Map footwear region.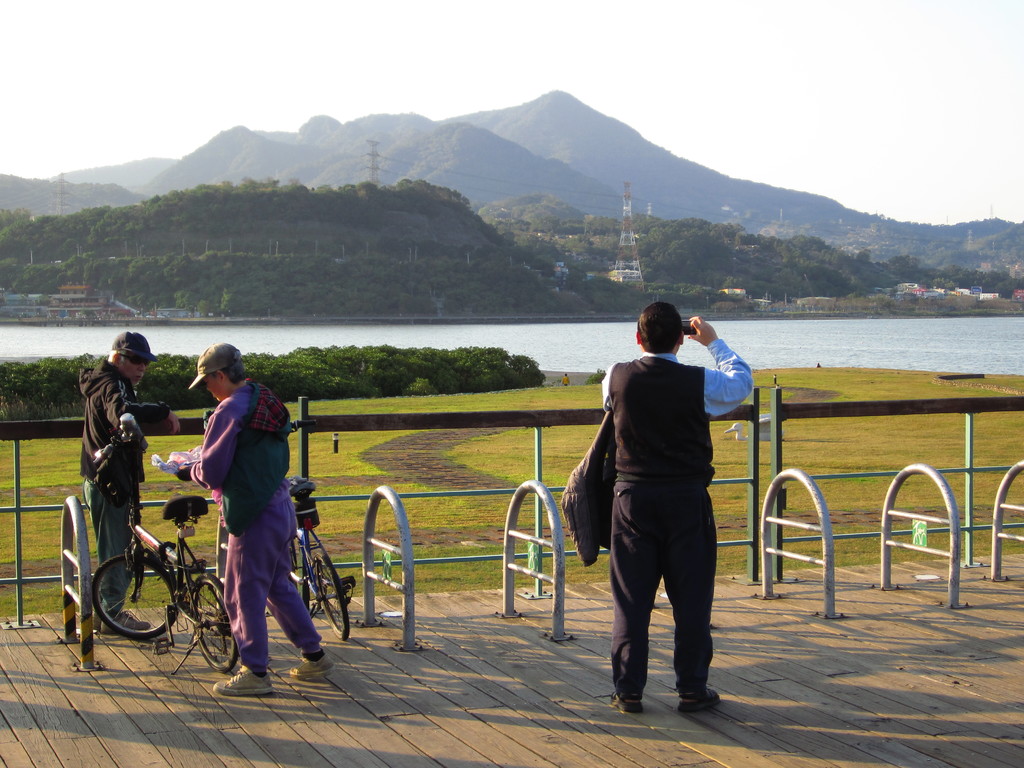
Mapped to pyautogui.locateOnScreen(287, 651, 337, 683).
